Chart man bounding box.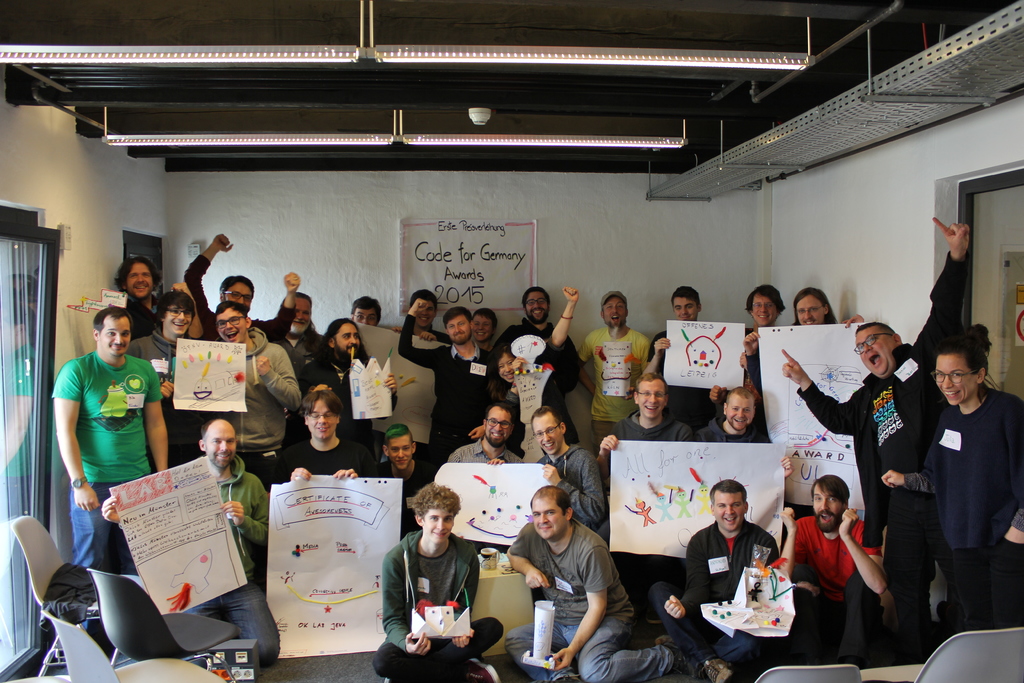
Charted: (x1=447, y1=402, x2=529, y2=464).
